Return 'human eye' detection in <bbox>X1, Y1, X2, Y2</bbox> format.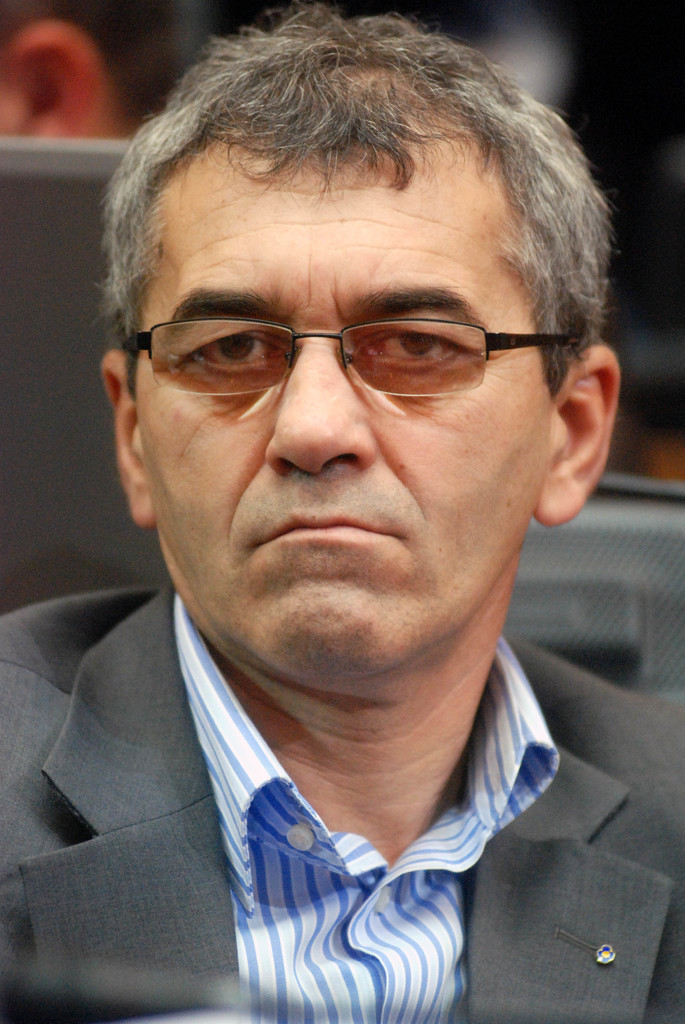
<bbox>165, 316, 285, 376</bbox>.
